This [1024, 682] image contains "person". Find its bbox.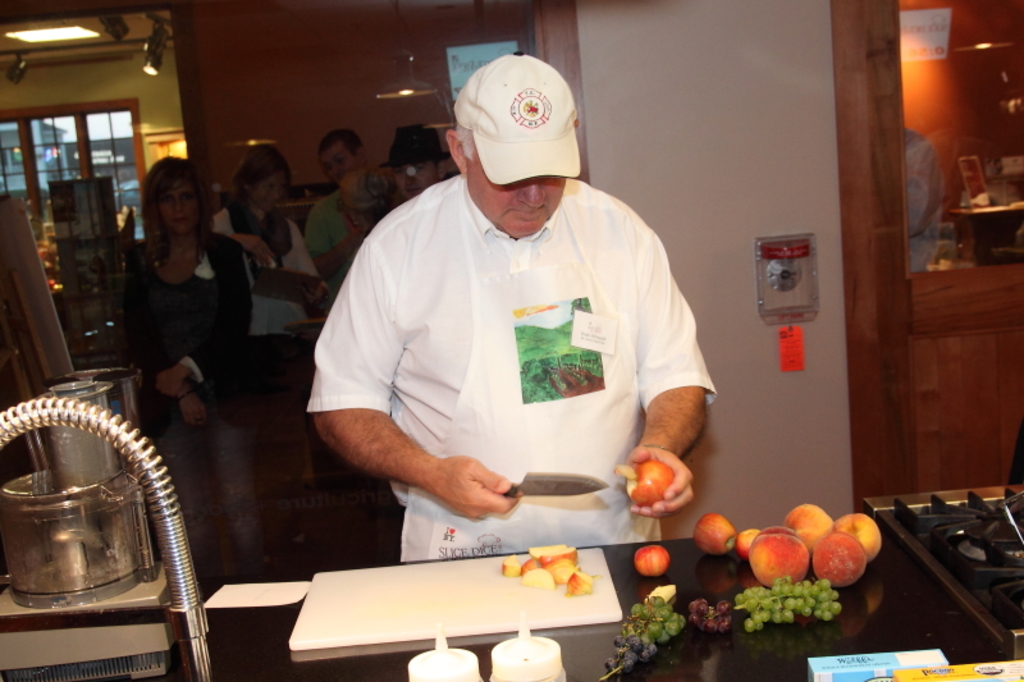
x1=133, y1=152, x2=270, y2=645.
